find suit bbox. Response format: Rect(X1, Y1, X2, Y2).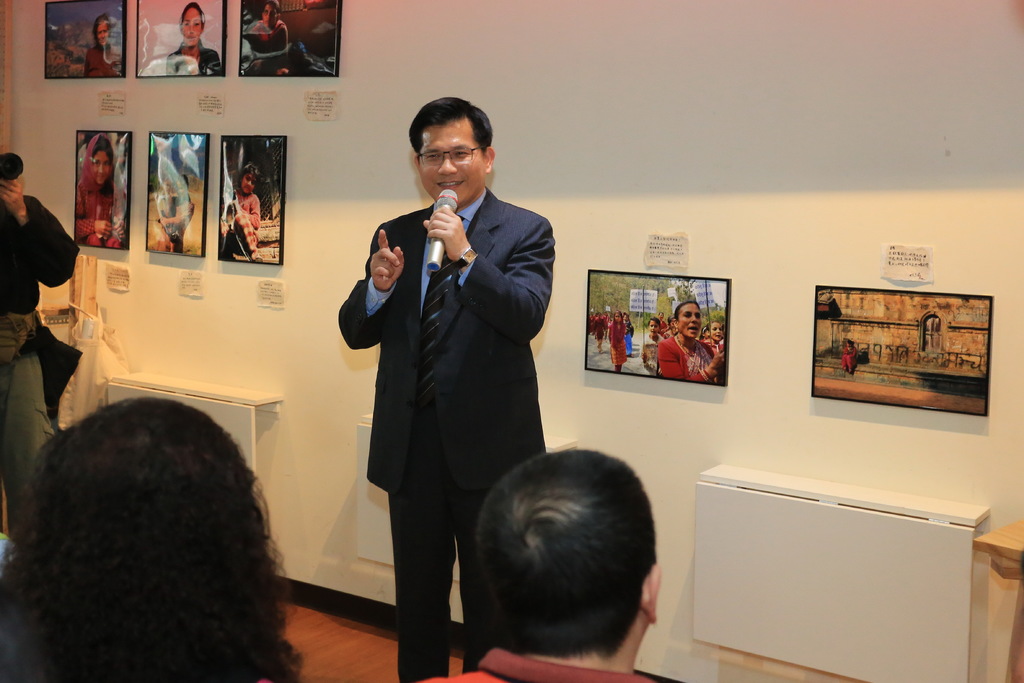
Rect(339, 123, 566, 652).
